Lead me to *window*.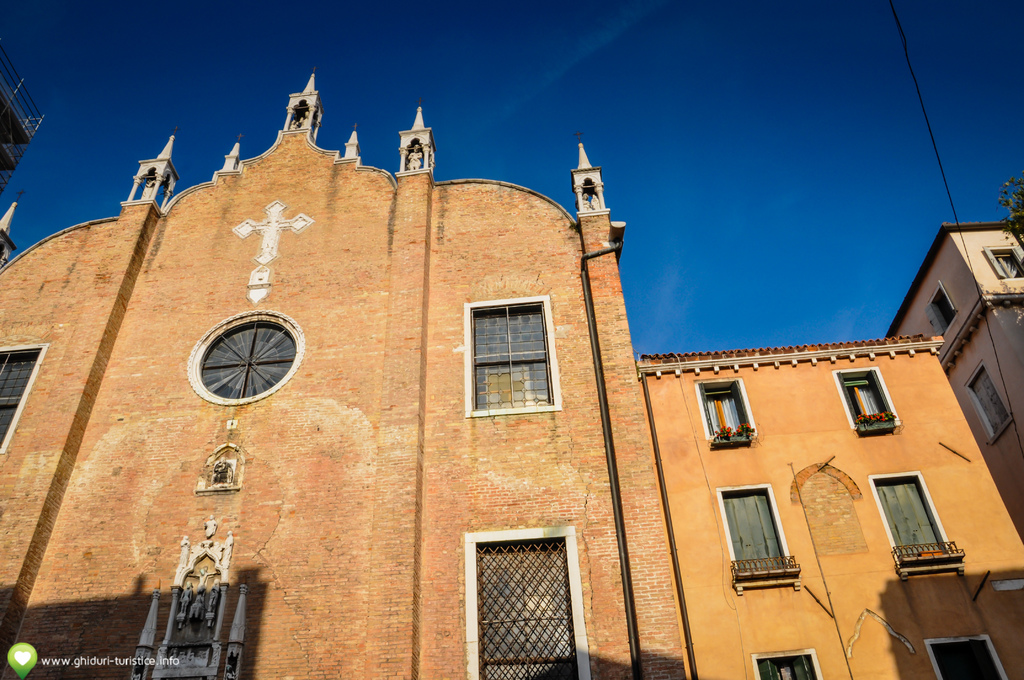
Lead to (x1=700, y1=376, x2=755, y2=444).
